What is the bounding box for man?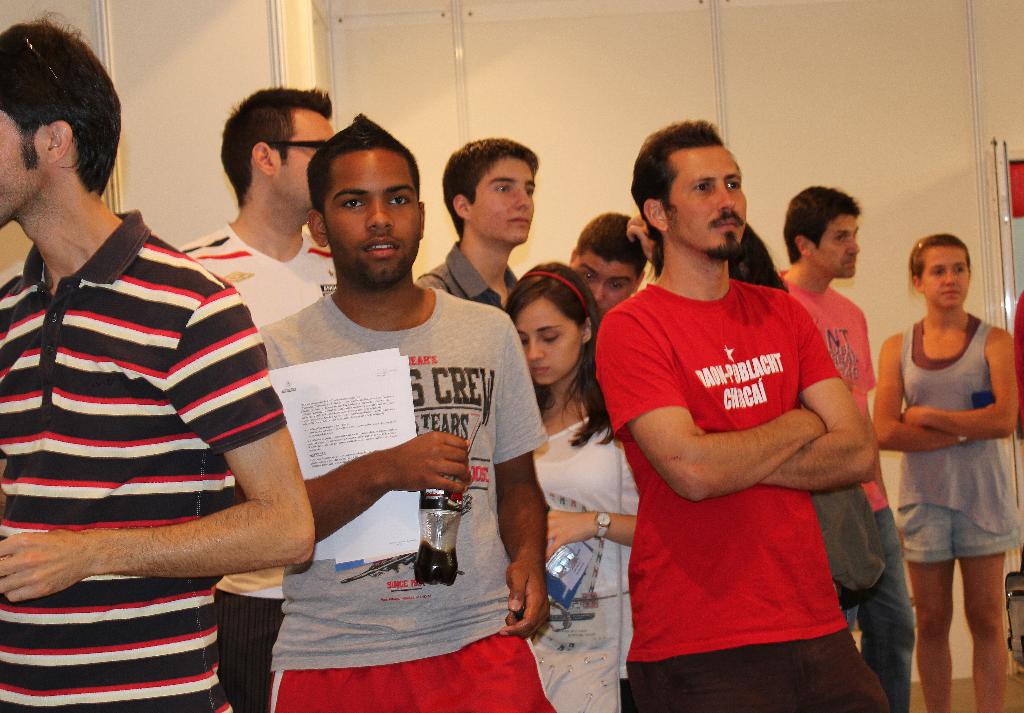
Rect(255, 109, 552, 712).
